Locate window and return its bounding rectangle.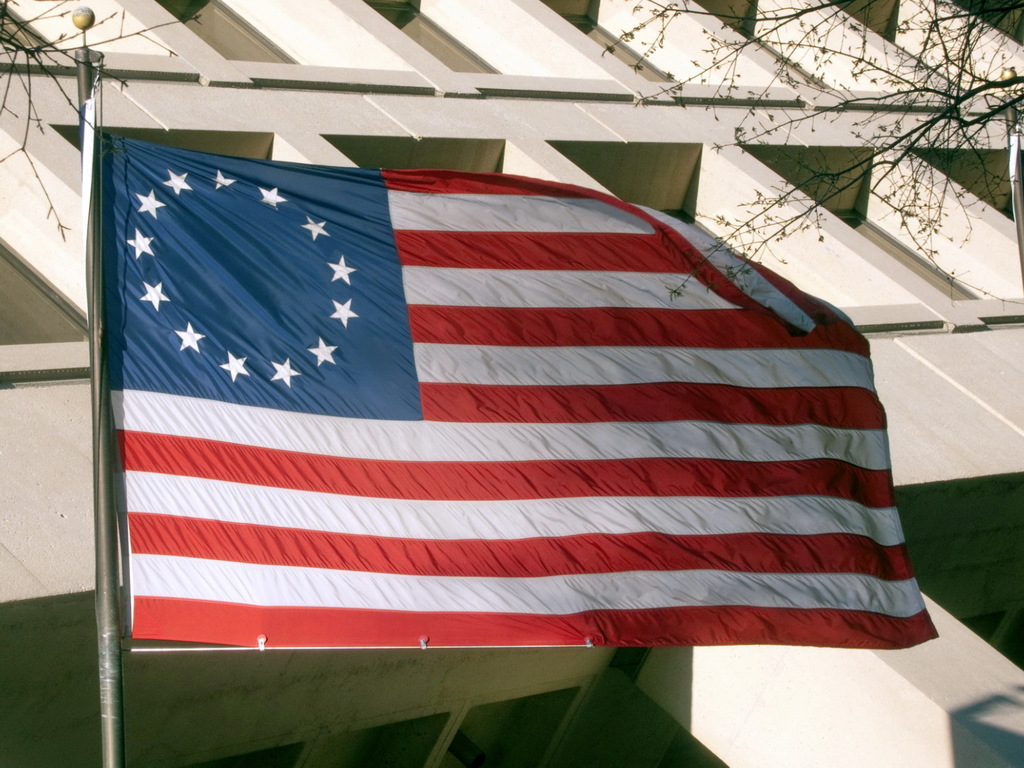
941 0 1023 45.
